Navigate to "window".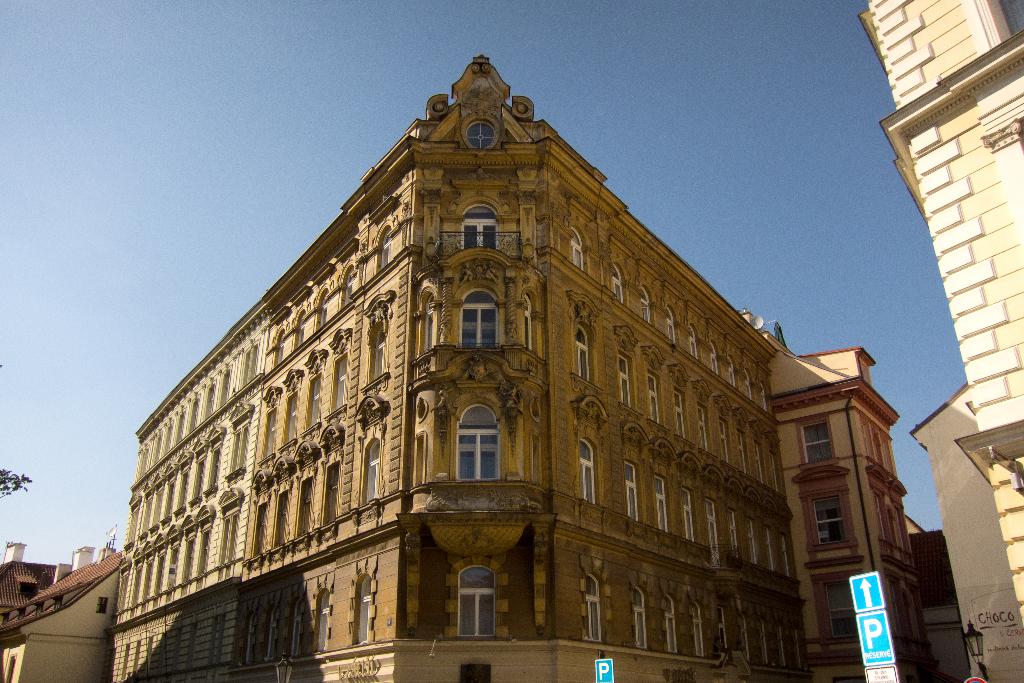
Navigation target: rect(640, 289, 652, 326).
